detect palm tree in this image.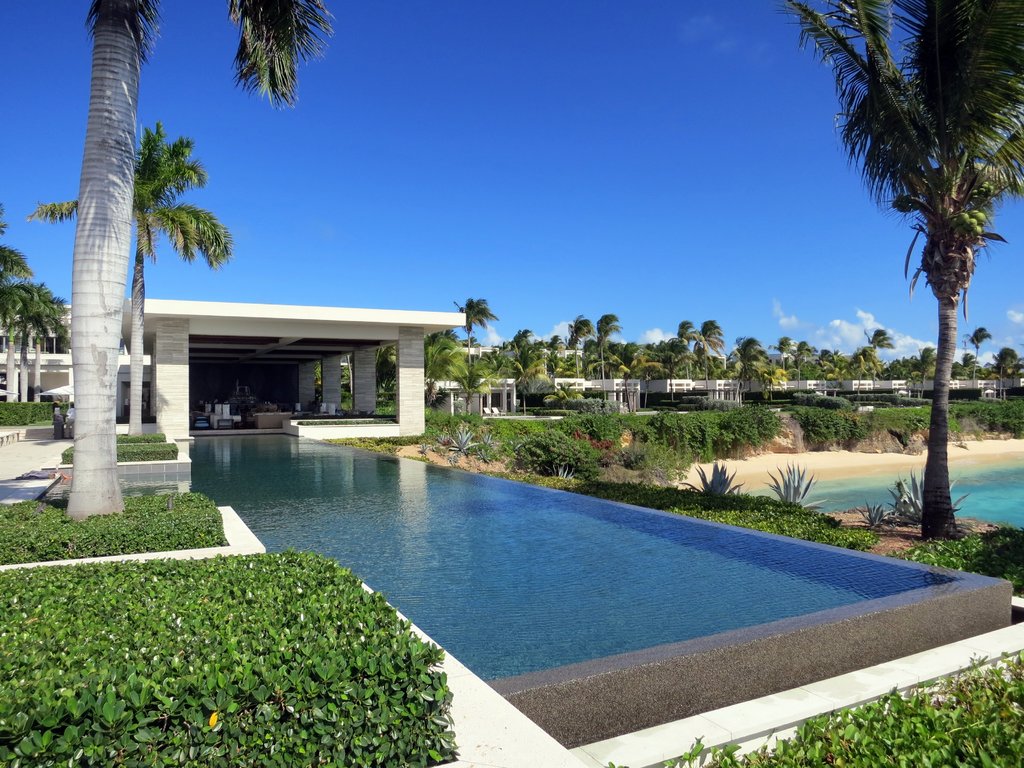
Detection: 456, 291, 483, 343.
